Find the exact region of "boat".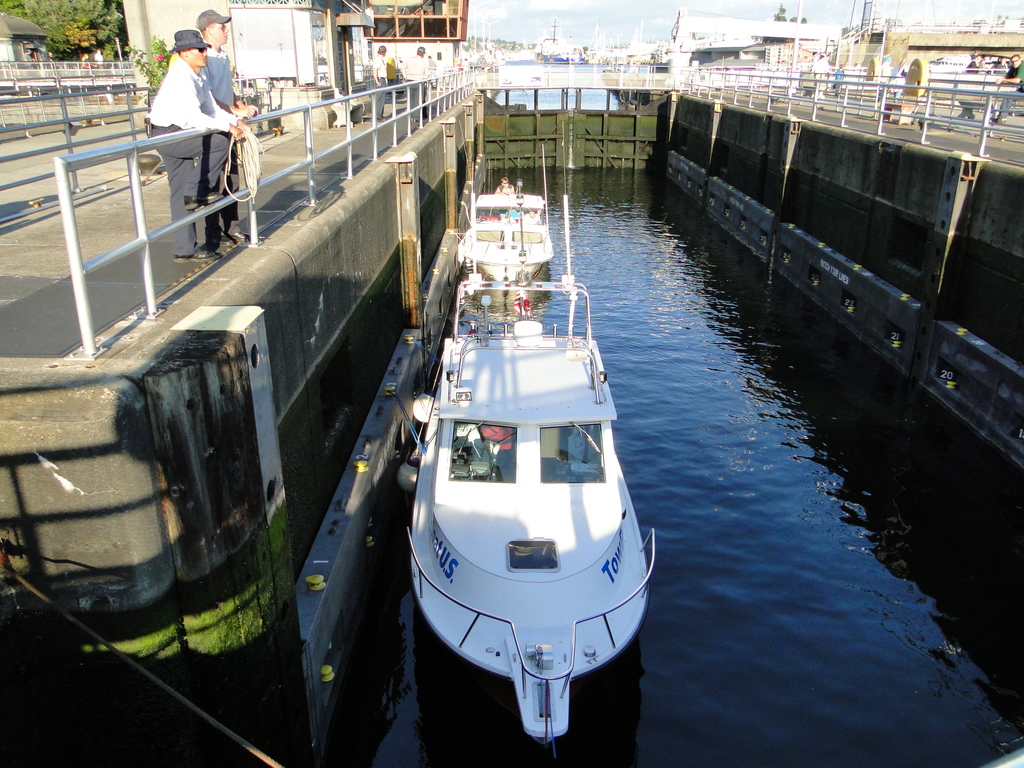
Exact region: [left=392, top=196, right=663, bottom=756].
